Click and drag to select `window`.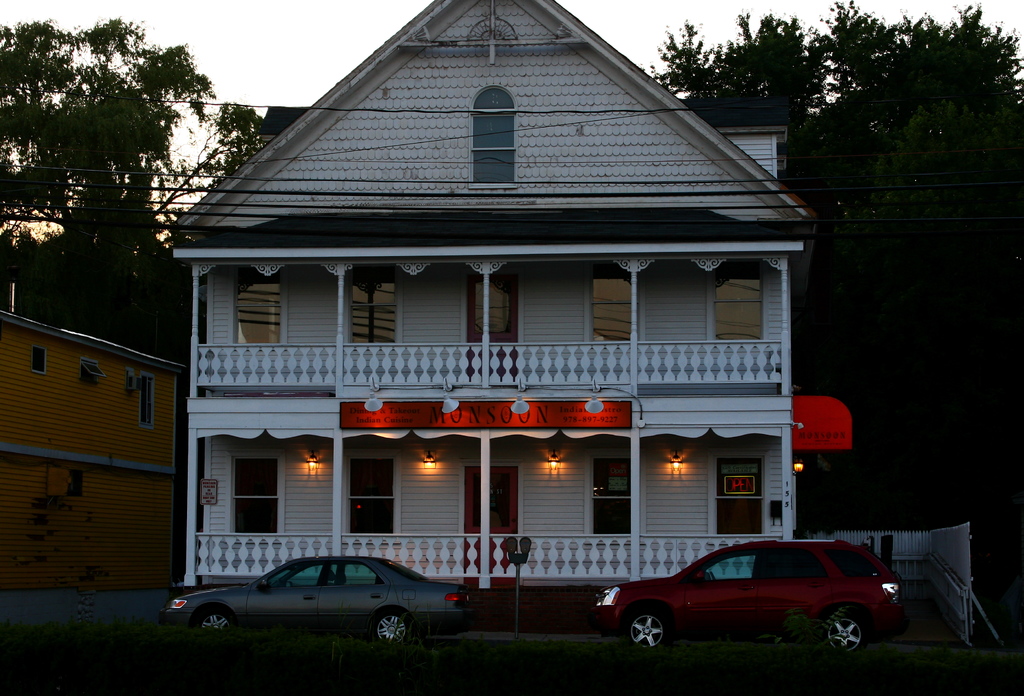
Selection: region(138, 373, 154, 429).
